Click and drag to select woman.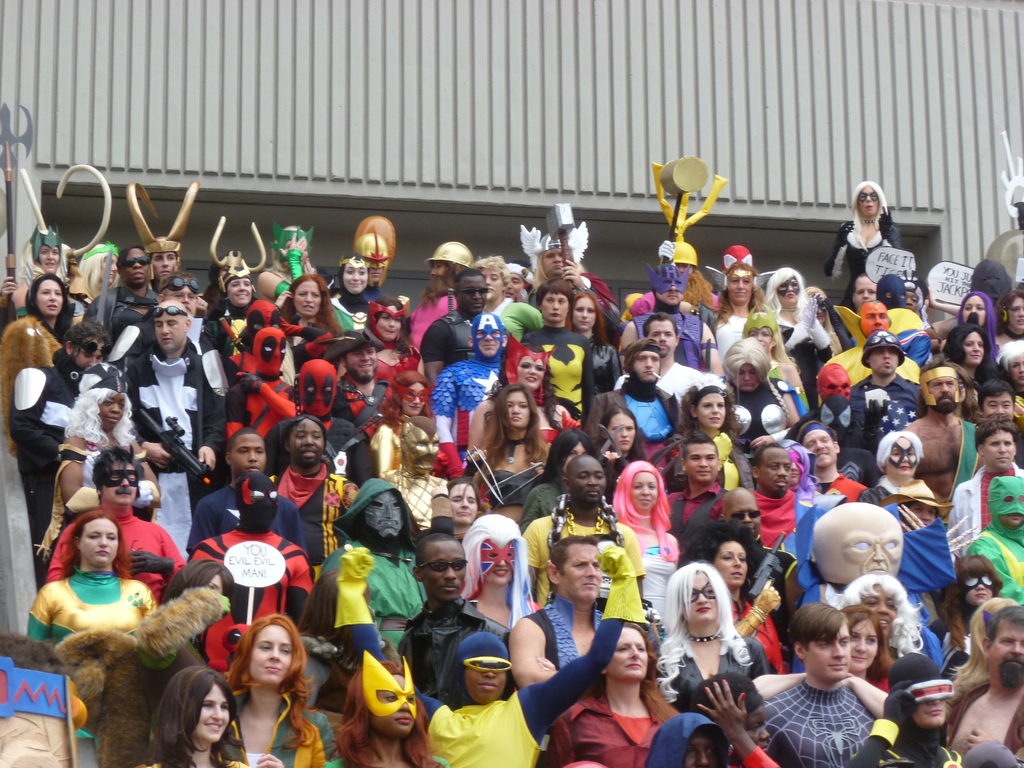
Selection: l=319, t=255, r=386, b=312.
